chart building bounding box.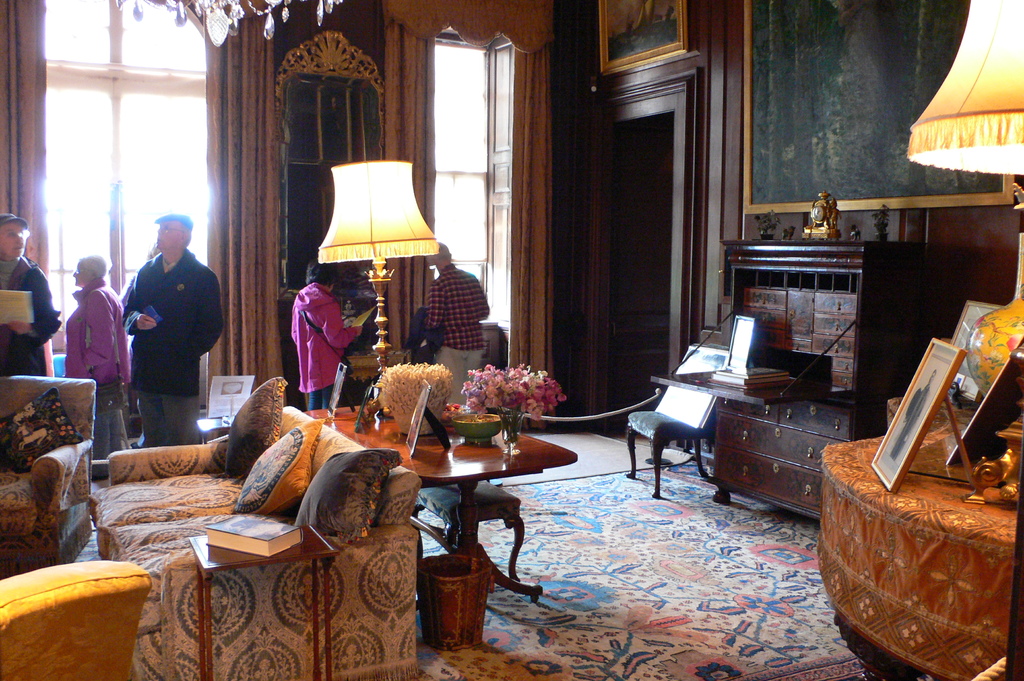
Charted: 0, 0, 1023, 680.
